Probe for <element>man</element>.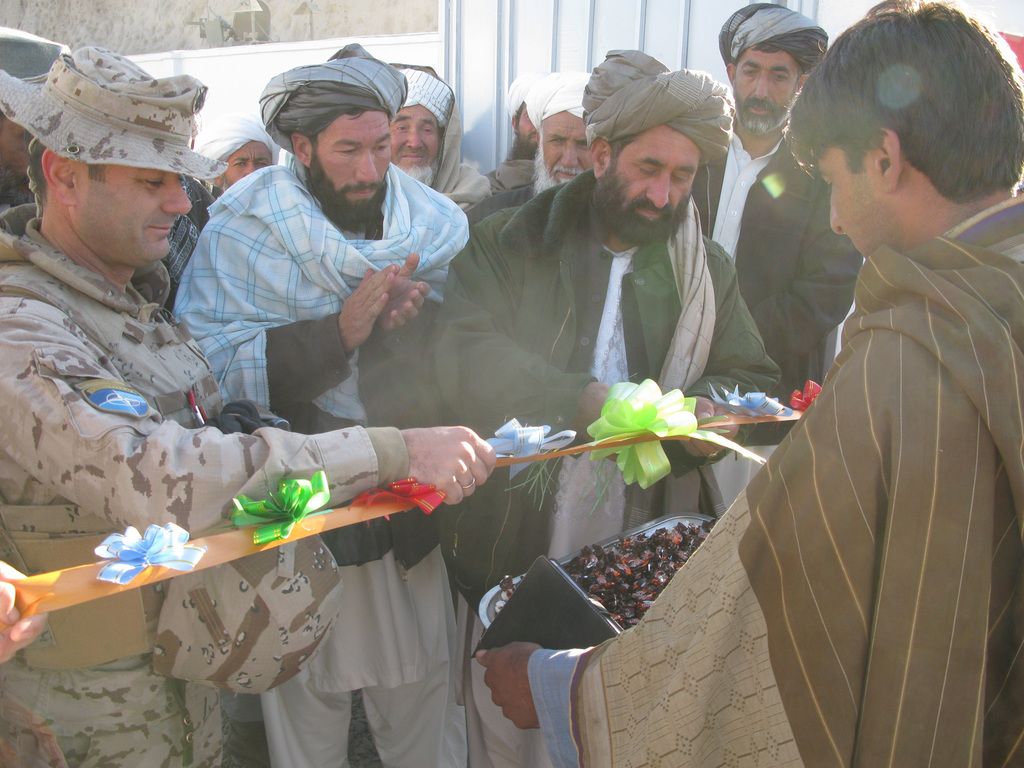
Probe result: left=390, top=59, right=487, bottom=211.
